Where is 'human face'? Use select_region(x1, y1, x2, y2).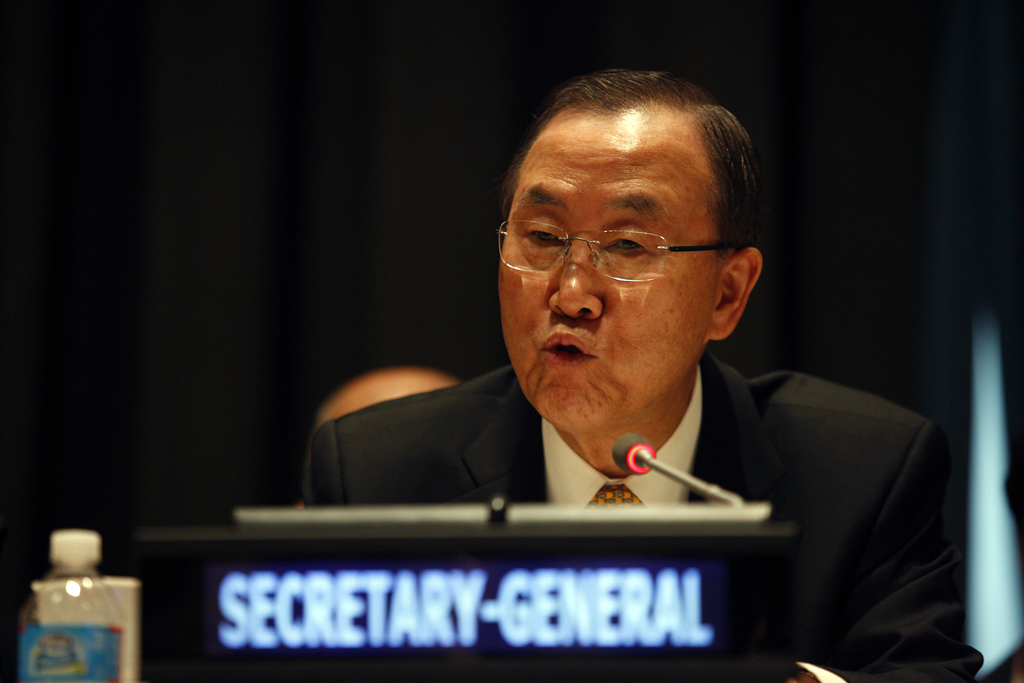
select_region(497, 110, 713, 425).
